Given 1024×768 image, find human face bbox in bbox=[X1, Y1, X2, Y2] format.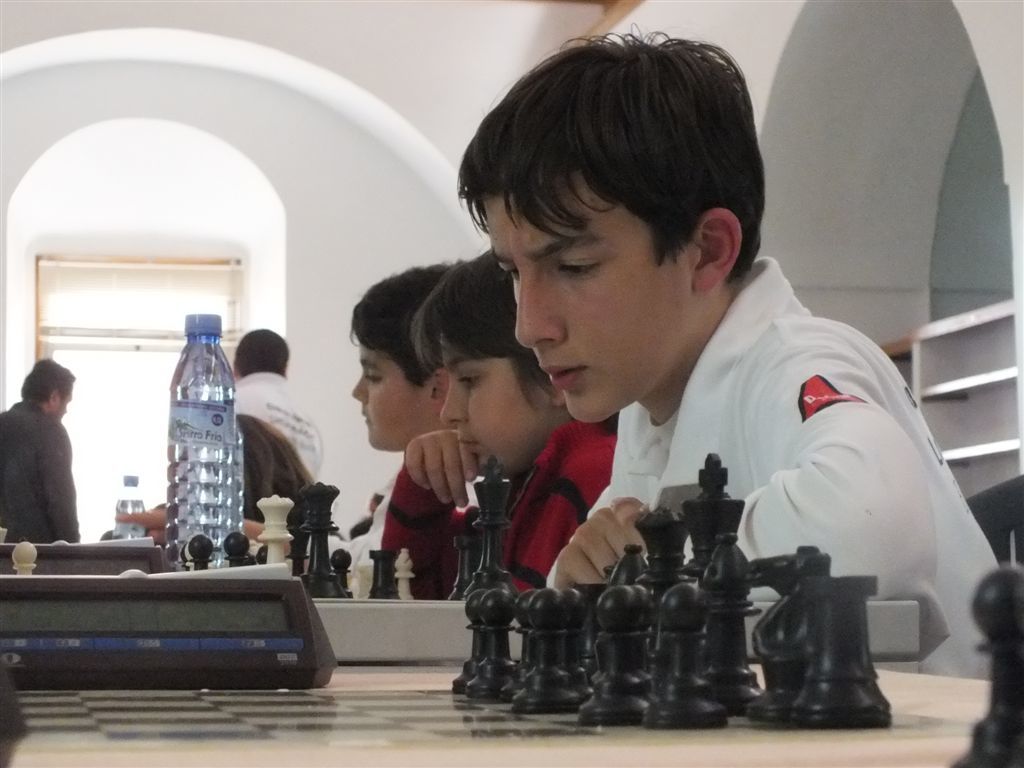
bbox=[54, 384, 73, 424].
